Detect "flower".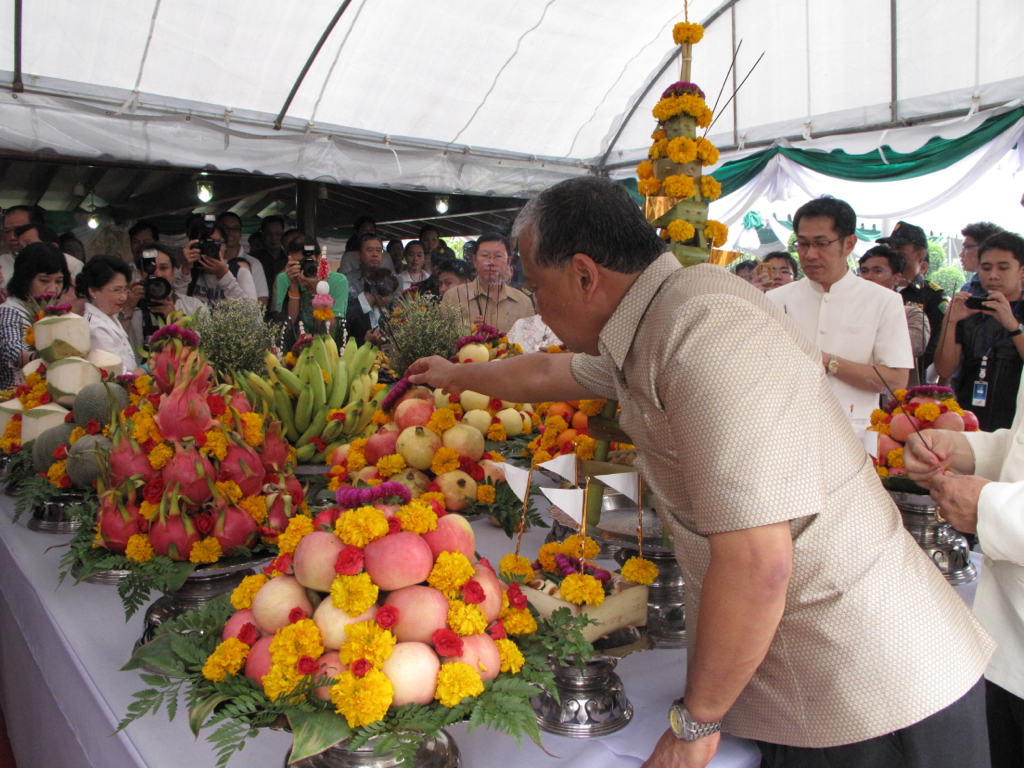
Detected at {"left": 702, "top": 216, "right": 727, "bottom": 249}.
